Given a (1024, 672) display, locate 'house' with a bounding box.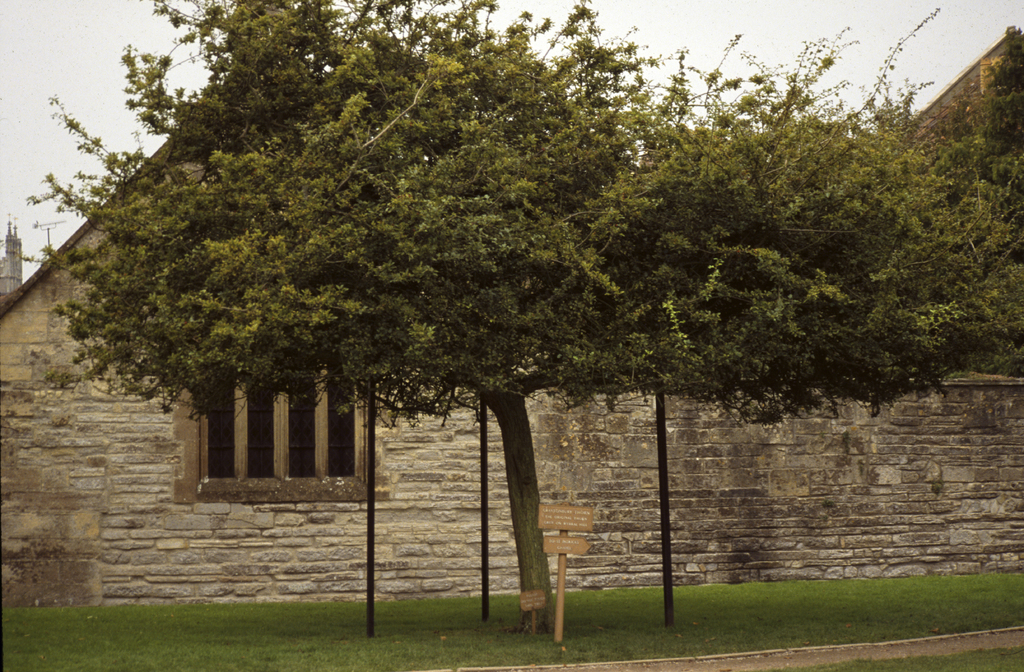
Located: 0,26,1023,605.
